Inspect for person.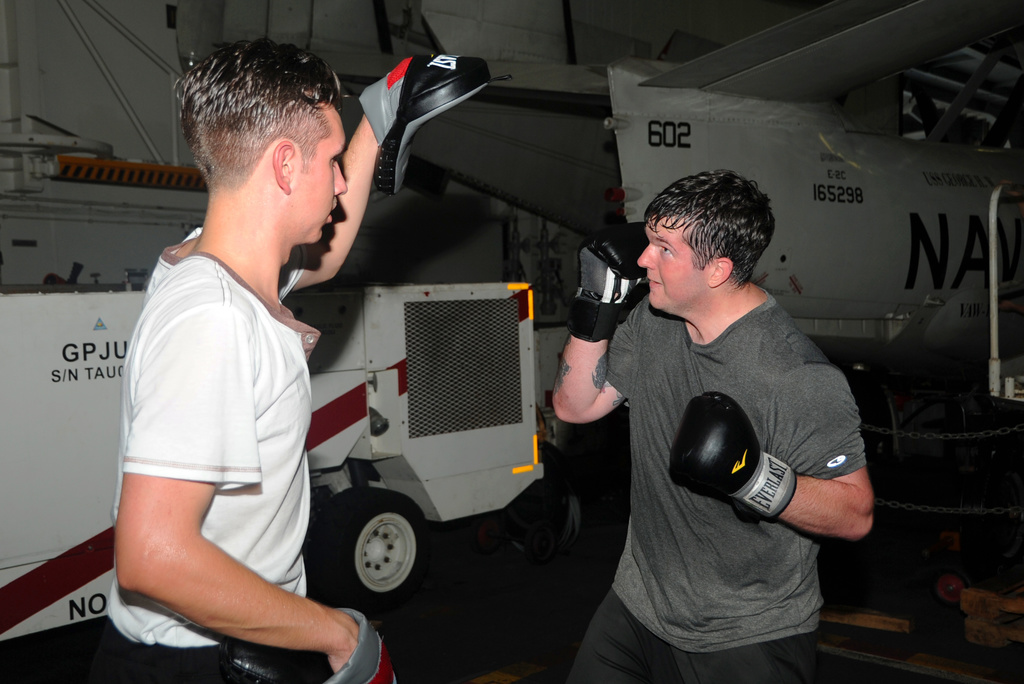
Inspection: l=102, t=40, r=487, b=683.
